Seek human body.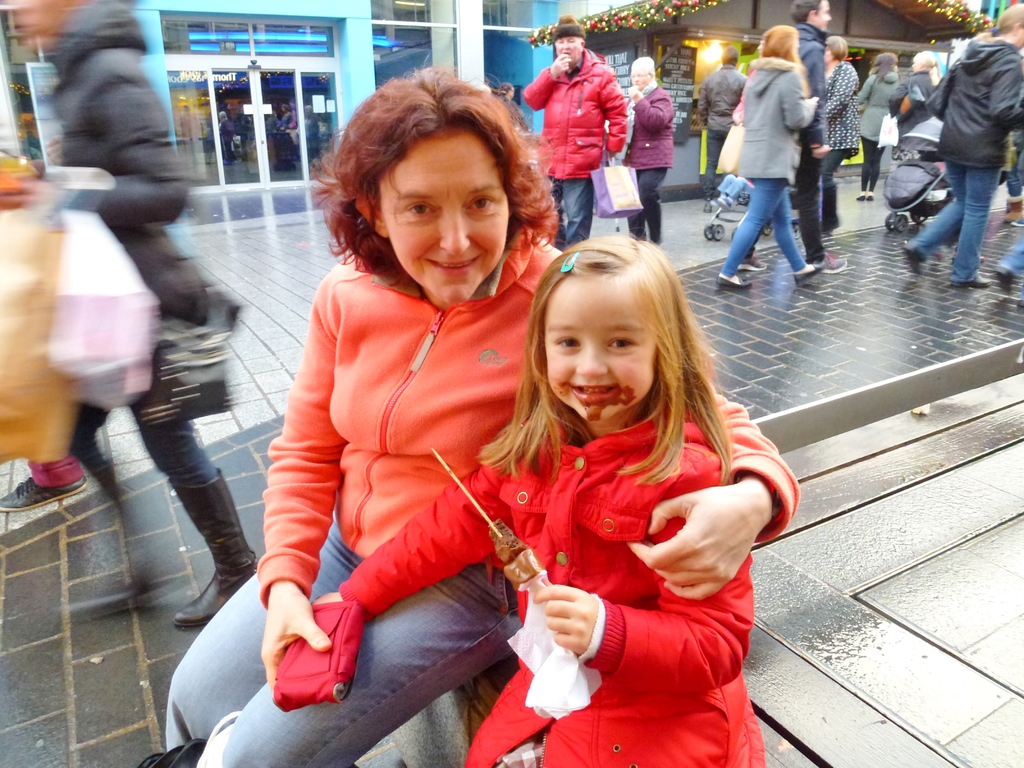
<box>0,0,262,628</box>.
